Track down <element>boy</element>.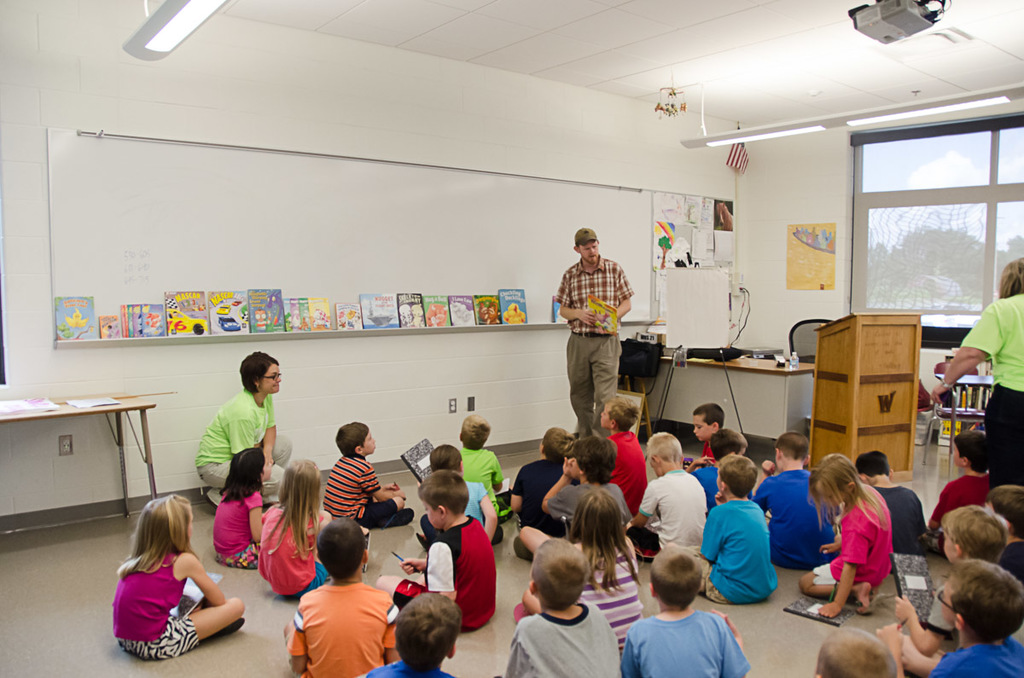
Tracked to [929,548,1023,674].
